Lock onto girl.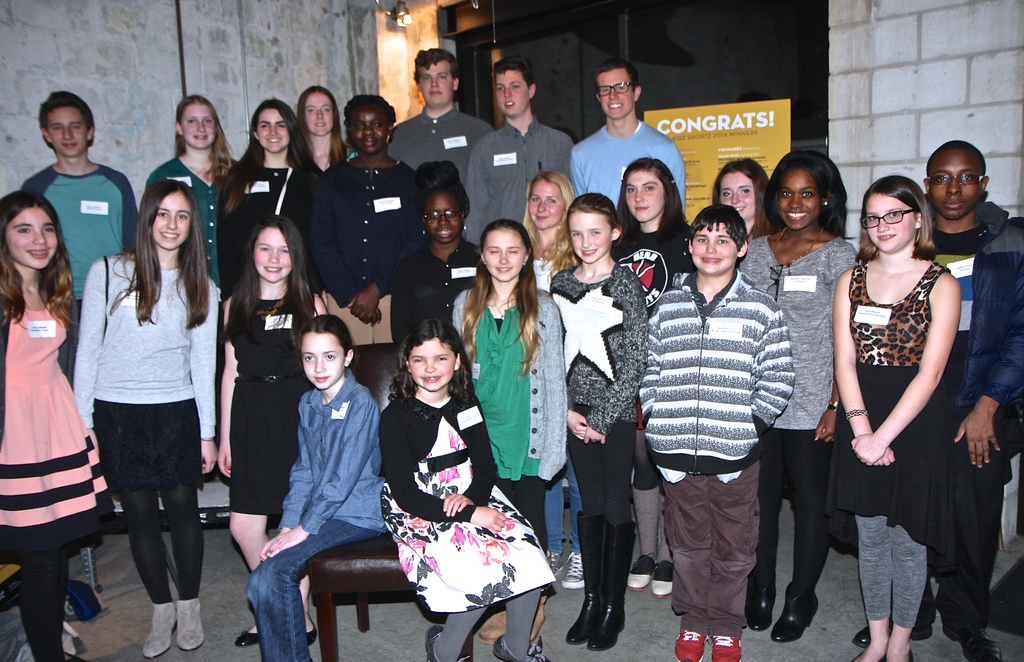
Locked: locate(143, 94, 238, 291).
